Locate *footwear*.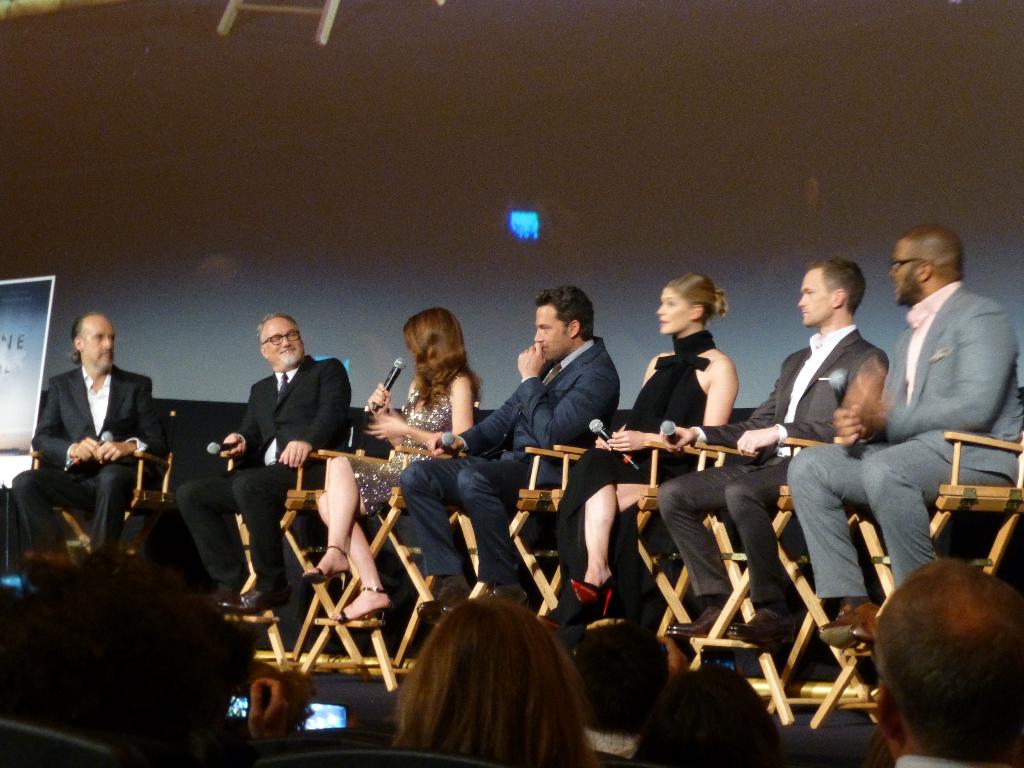
Bounding box: (491, 588, 531, 610).
